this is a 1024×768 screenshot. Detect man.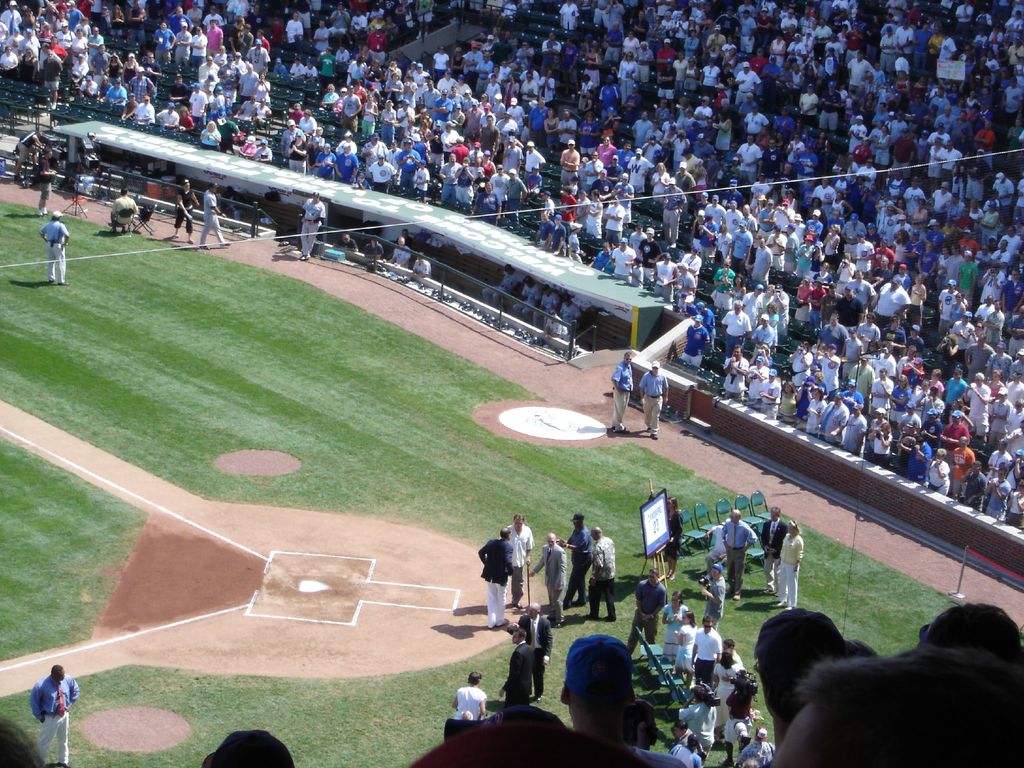
[518, 606, 556, 701].
